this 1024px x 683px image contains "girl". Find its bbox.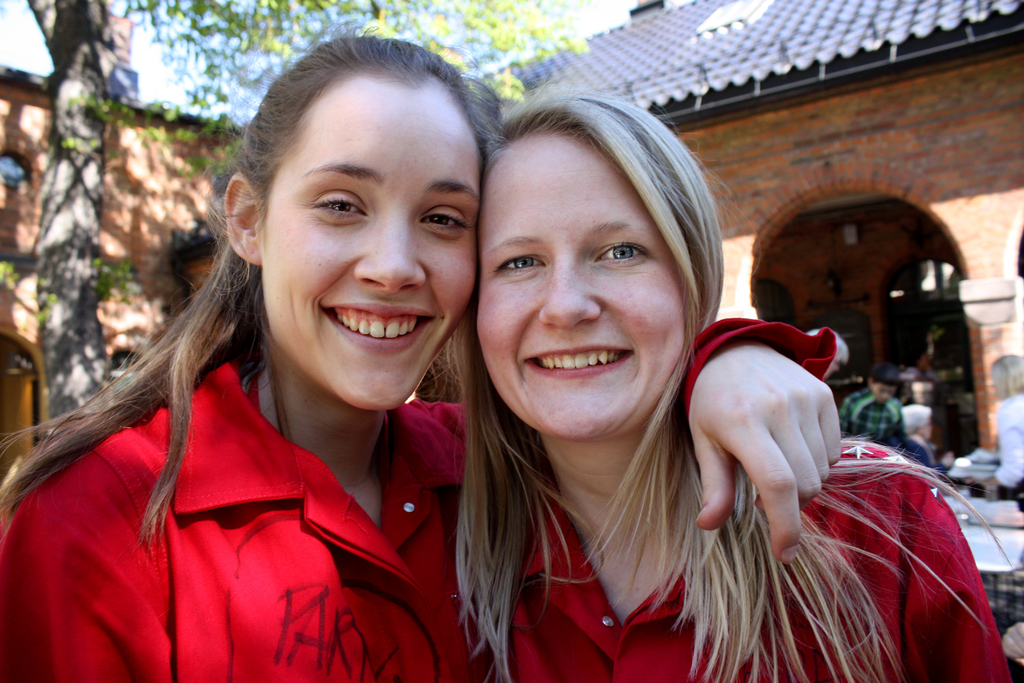
locate(1, 26, 839, 679).
